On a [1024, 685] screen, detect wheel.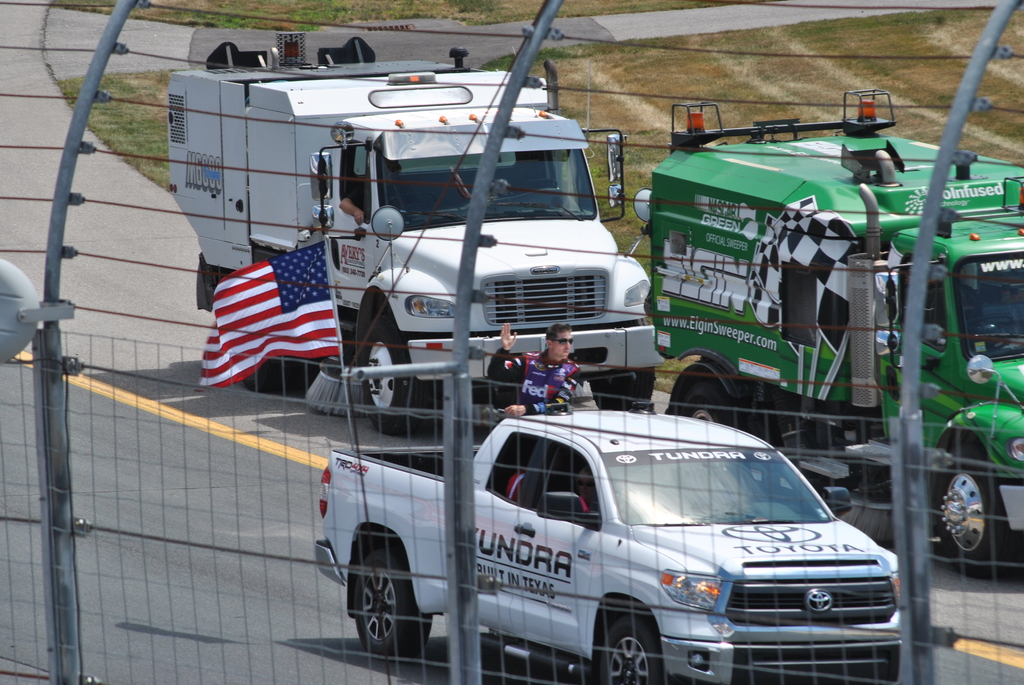
360 327 438 437.
